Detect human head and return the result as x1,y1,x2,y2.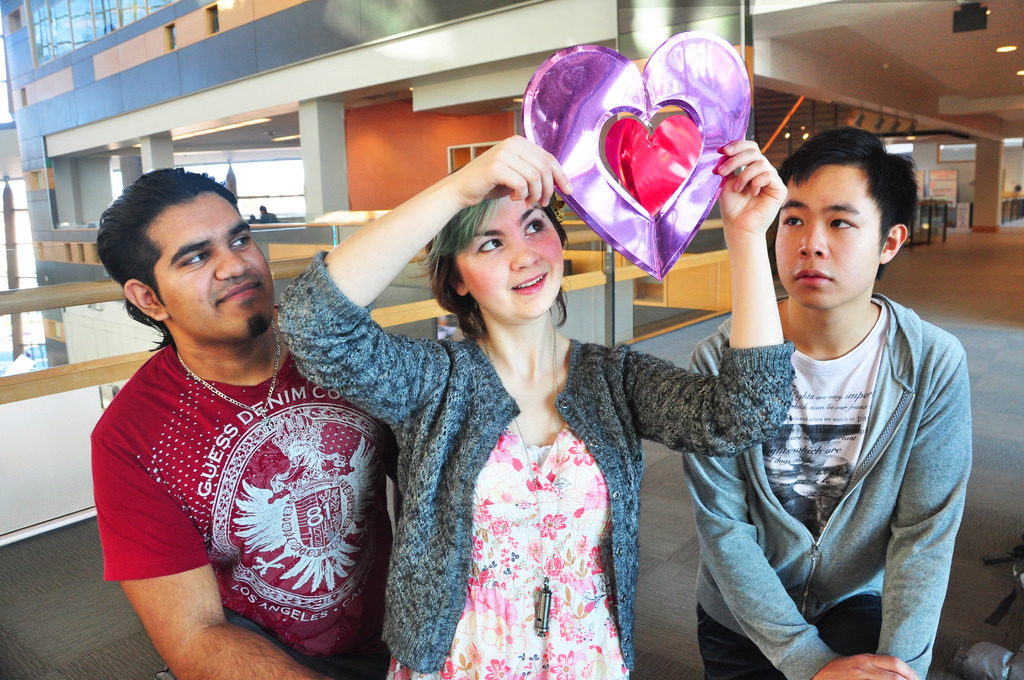
257,203,268,216.
